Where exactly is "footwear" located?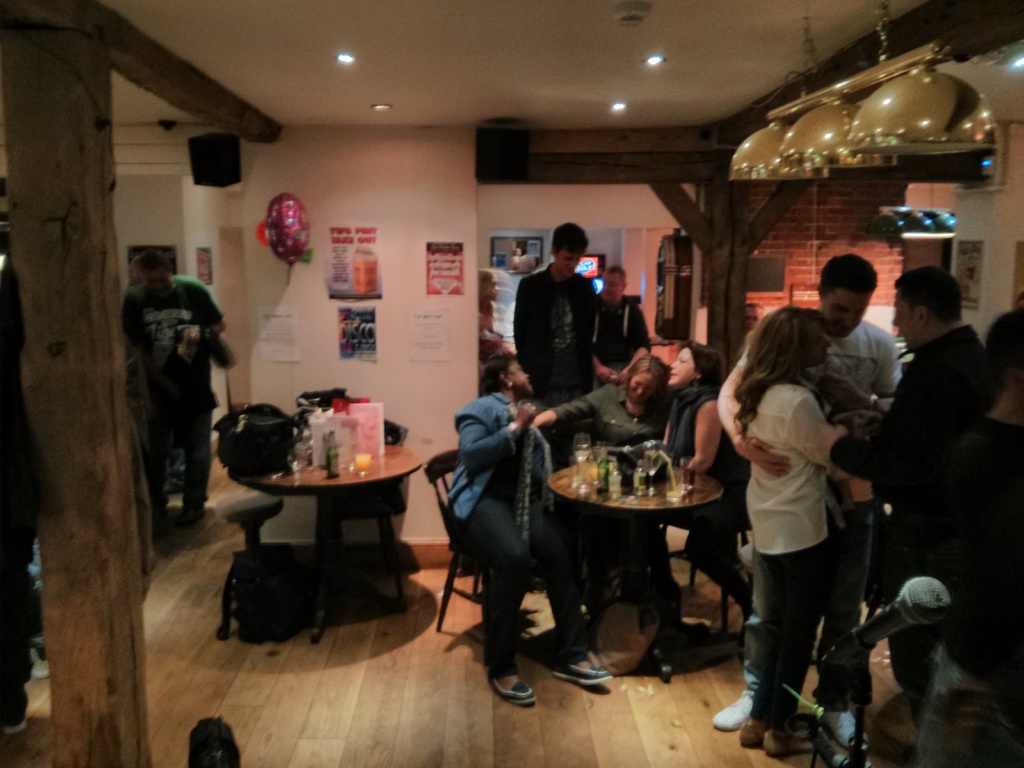
Its bounding box is [left=818, top=709, right=867, bottom=750].
